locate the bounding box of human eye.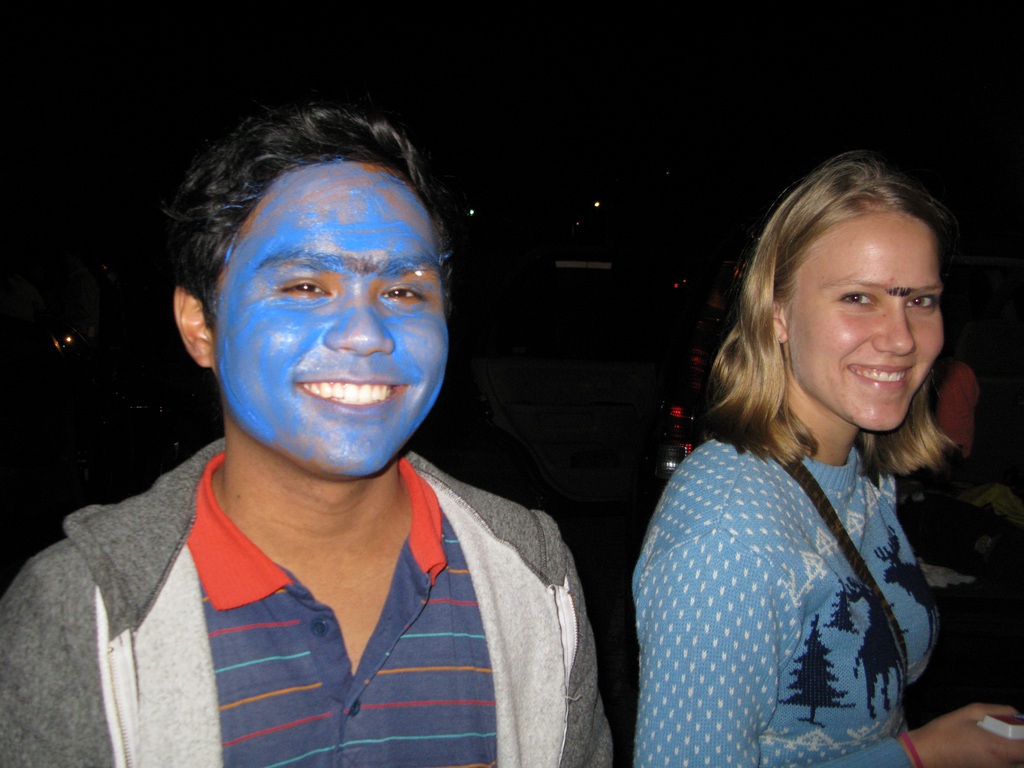
Bounding box: {"left": 275, "top": 267, "right": 335, "bottom": 300}.
